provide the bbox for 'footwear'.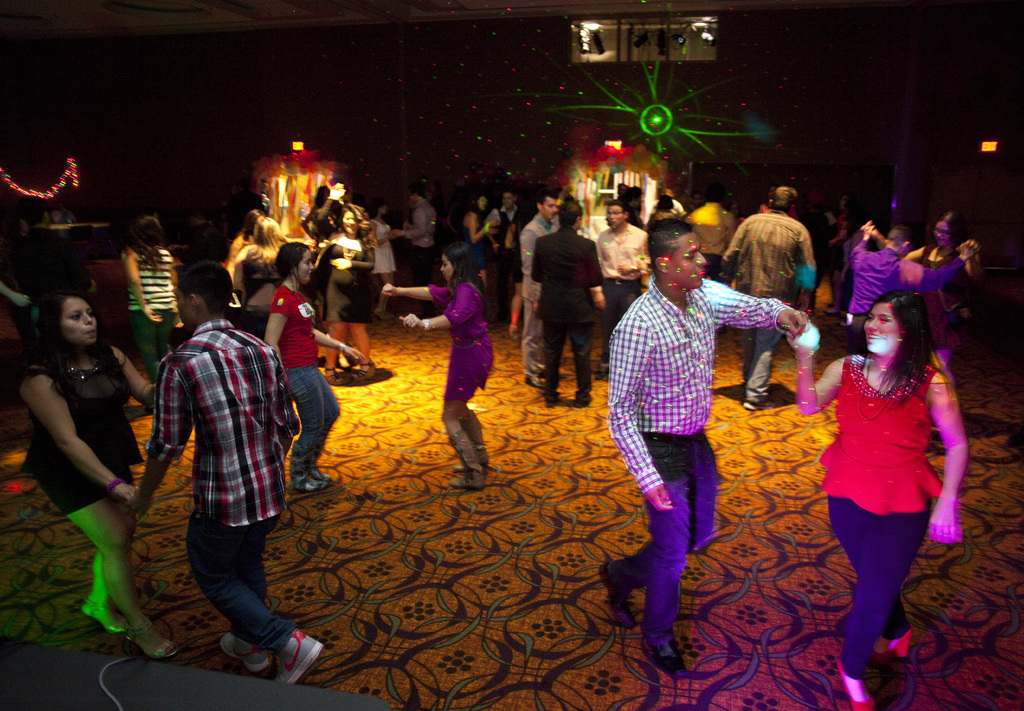
locate(114, 621, 173, 659).
